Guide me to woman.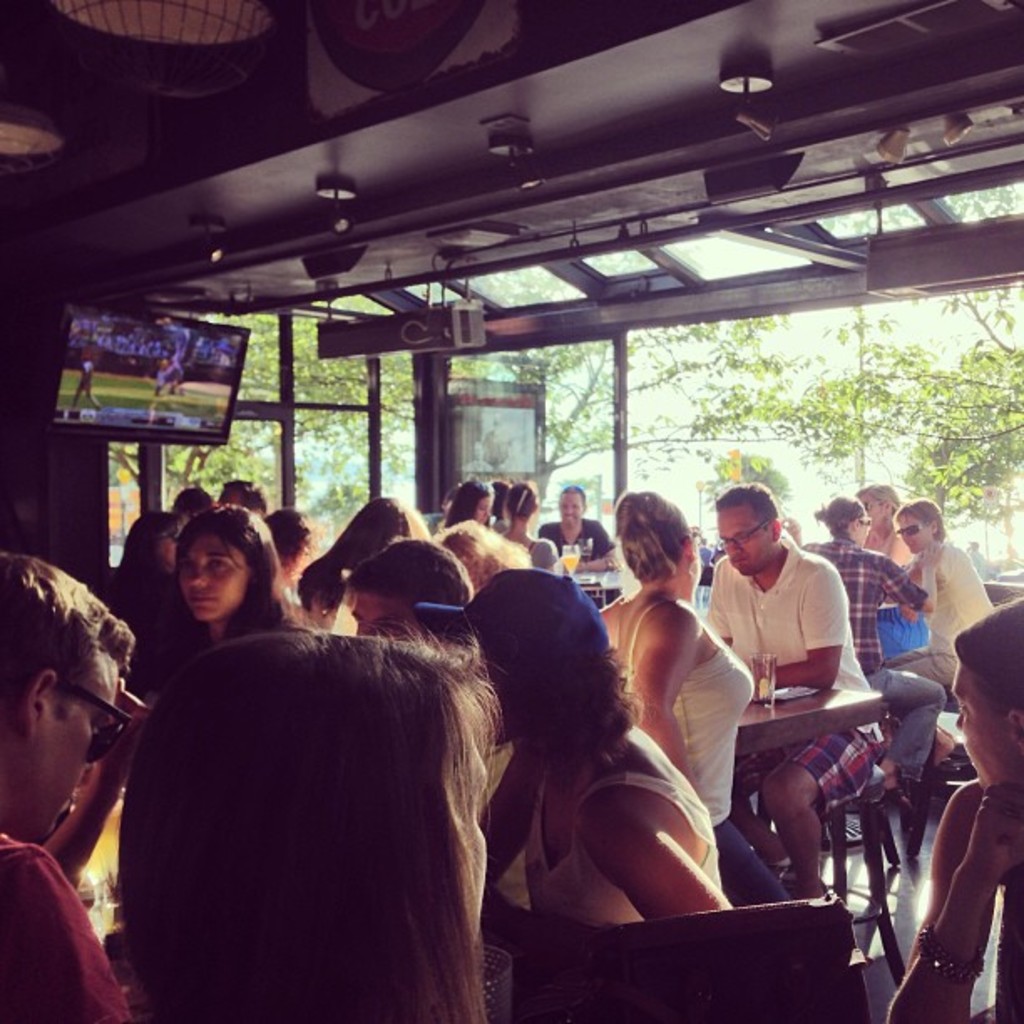
Guidance: {"left": 795, "top": 492, "right": 944, "bottom": 815}.
